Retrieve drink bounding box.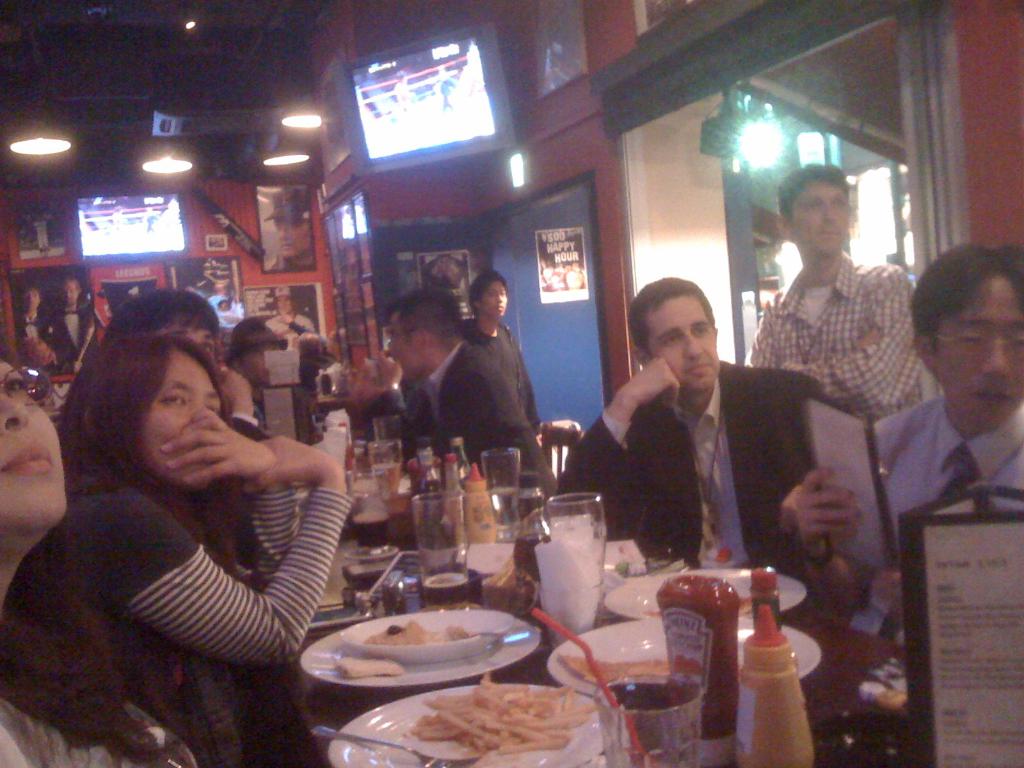
Bounding box: bbox(424, 573, 472, 605).
